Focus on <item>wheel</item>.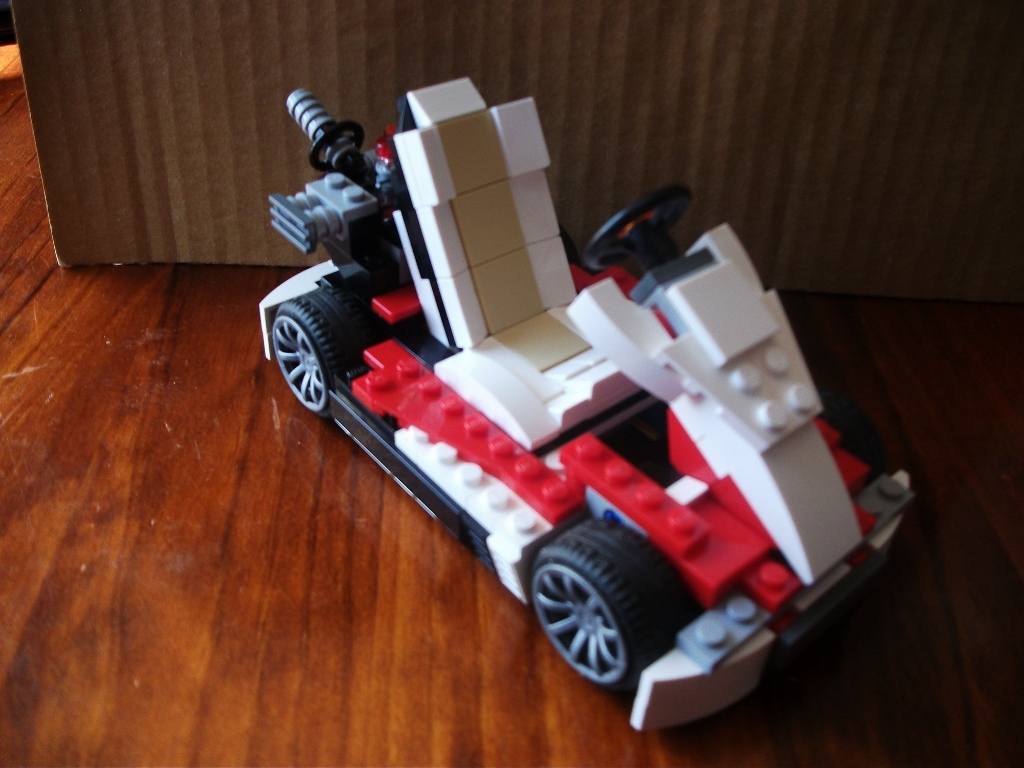
Focused at box=[583, 186, 691, 270].
